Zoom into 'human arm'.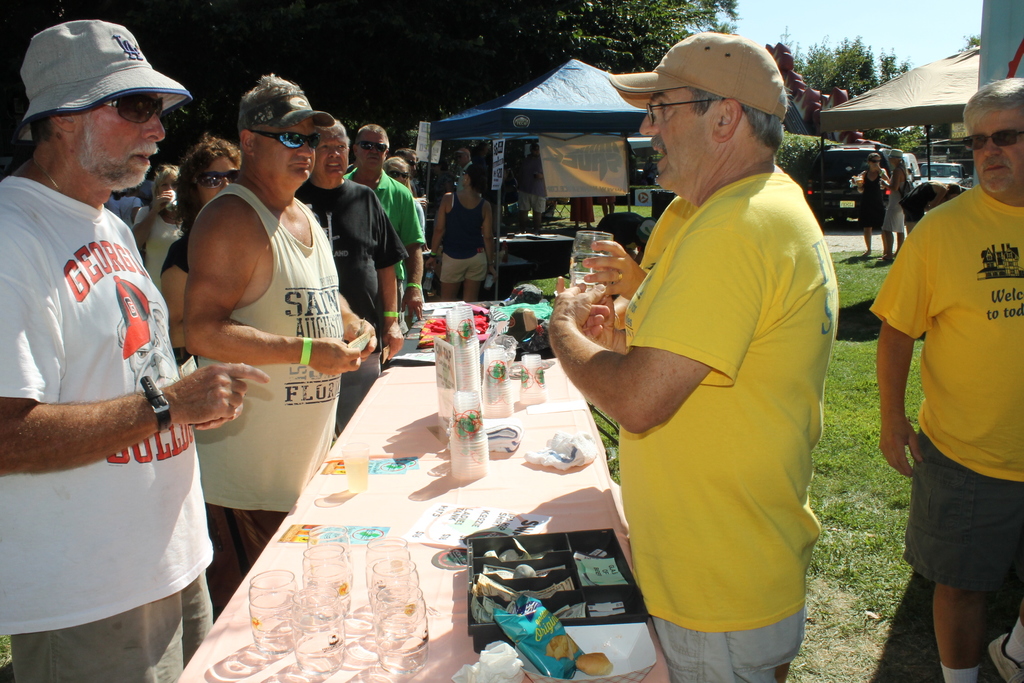
Zoom target: [540, 165, 550, 189].
